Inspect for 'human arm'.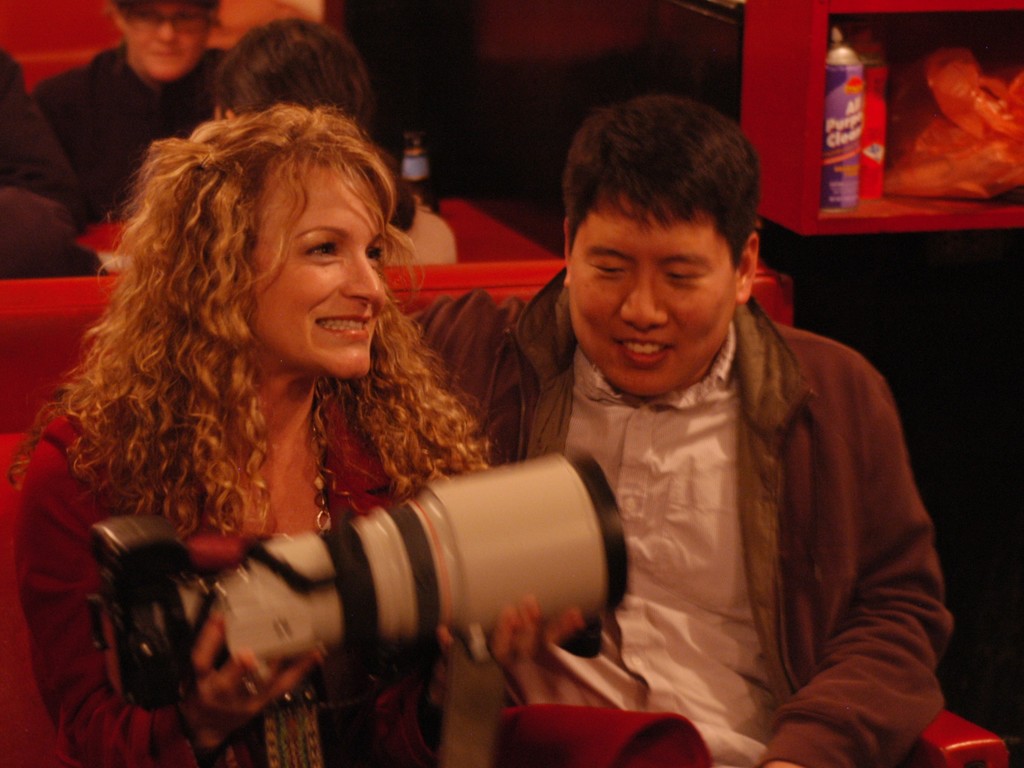
Inspection: (x1=24, y1=417, x2=332, y2=767).
